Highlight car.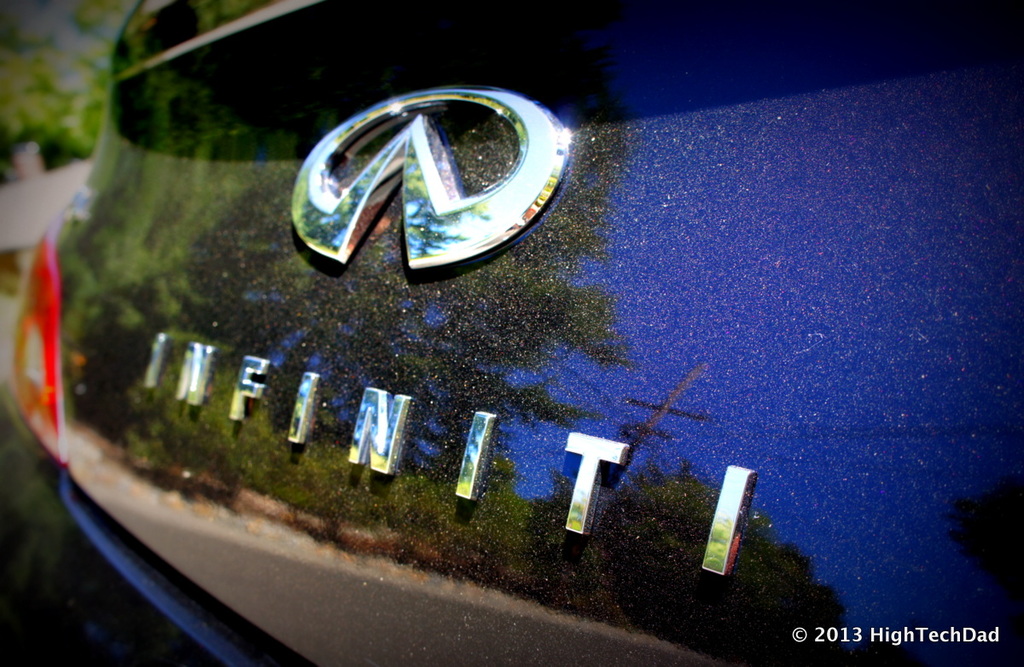
Highlighted region: (left=0, top=0, right=1023, bottom=666).
